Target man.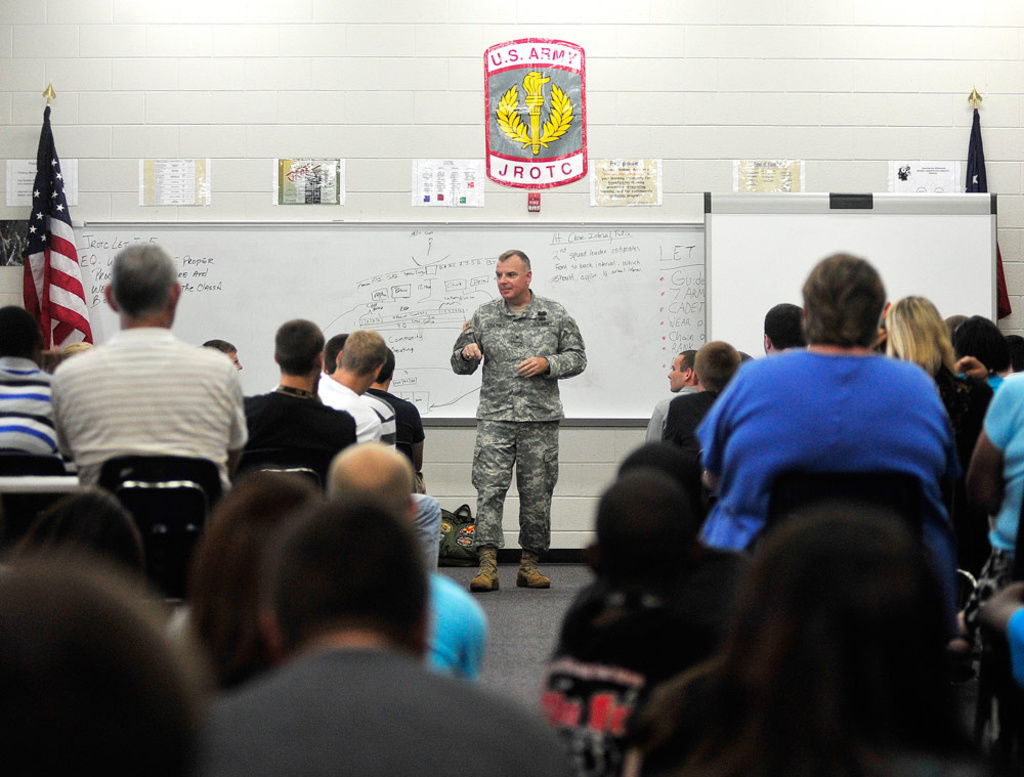
Target region: [x1=67, y1=255, x2=247, y2=481].
